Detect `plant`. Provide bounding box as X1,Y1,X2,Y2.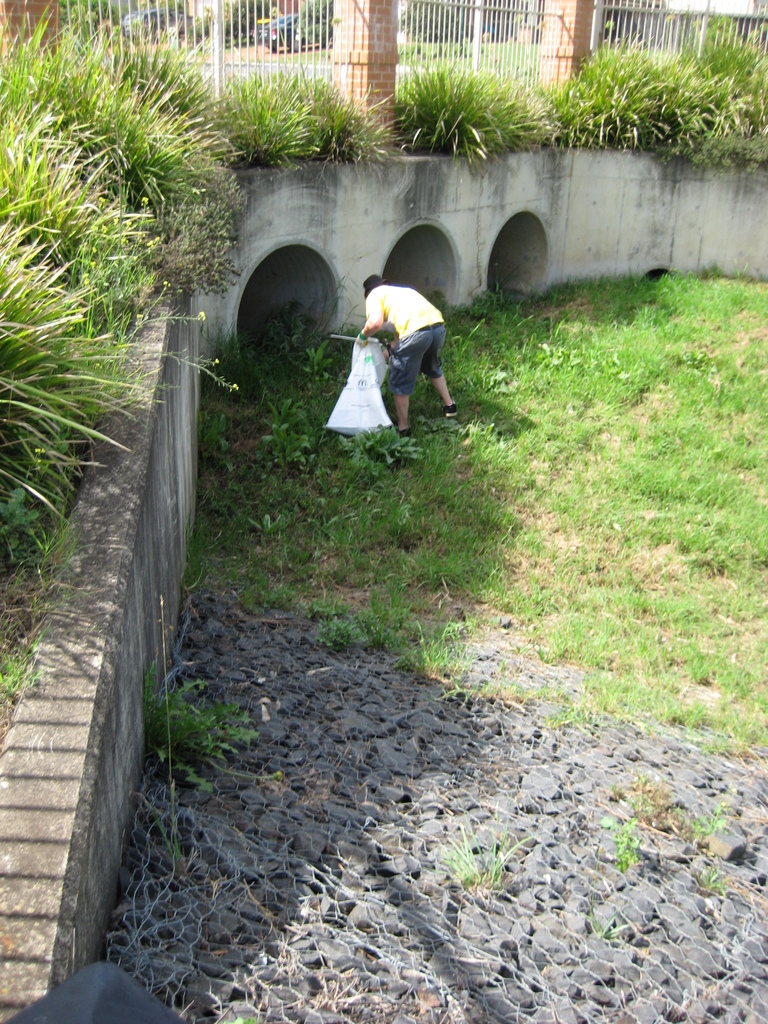
9,490,81,595.
